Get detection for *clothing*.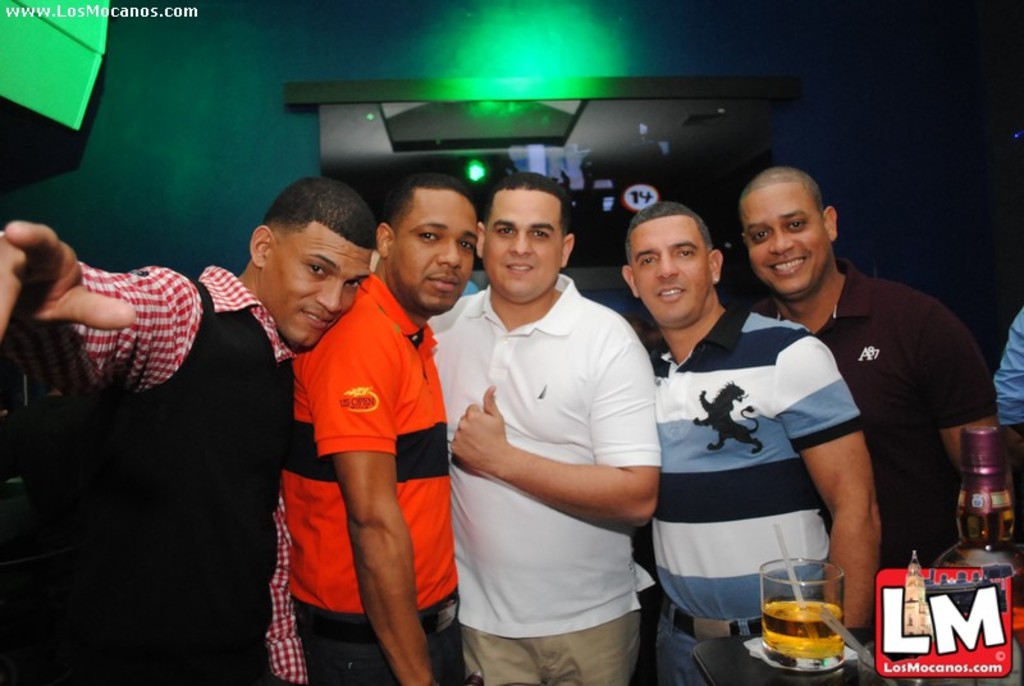
Detection: left=989, top=312, right=1023, bottom=424.
